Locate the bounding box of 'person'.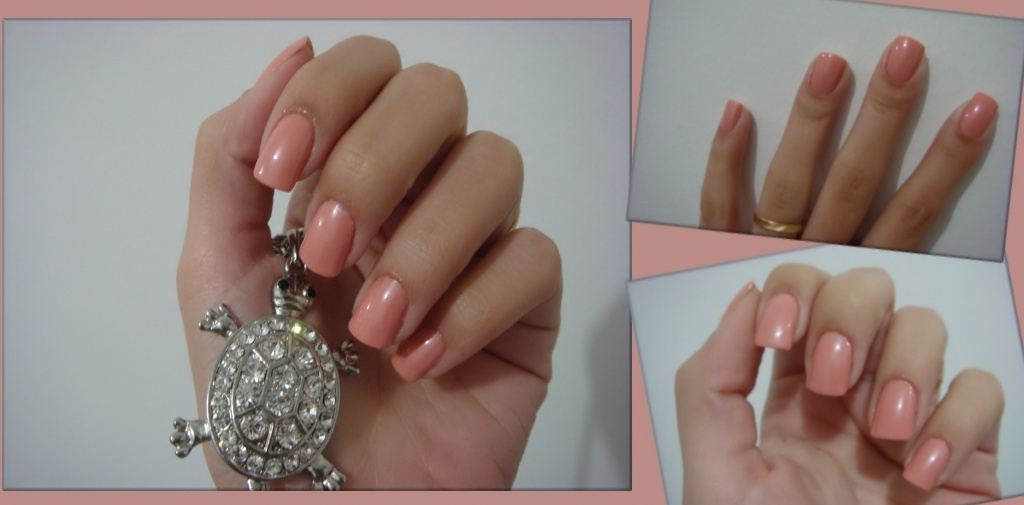
Bounding box: region(174, 29, 567, 487).
